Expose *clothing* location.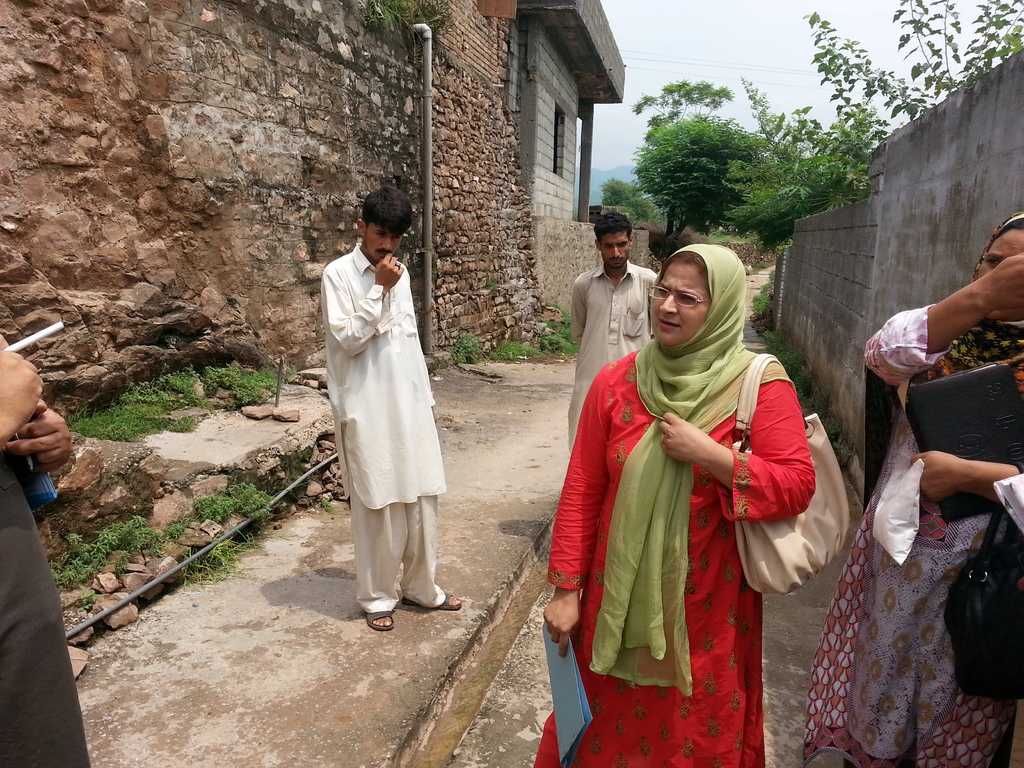
Exposed at x1=567 y1=261 x2=657 y2=440.
